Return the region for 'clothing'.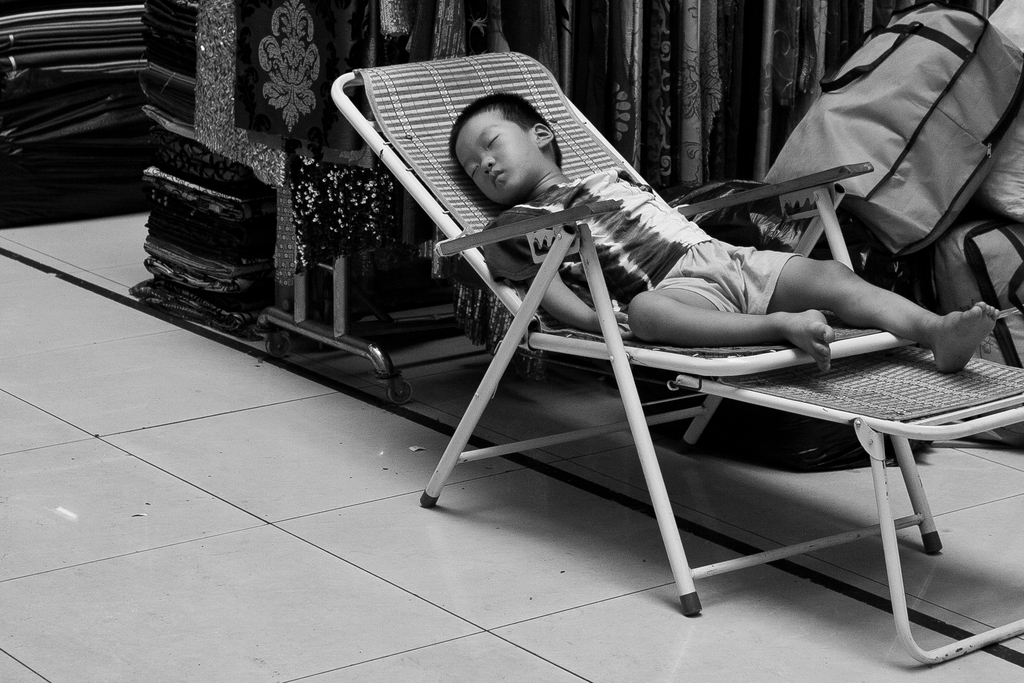
crop(492, 169, 803, 312).
